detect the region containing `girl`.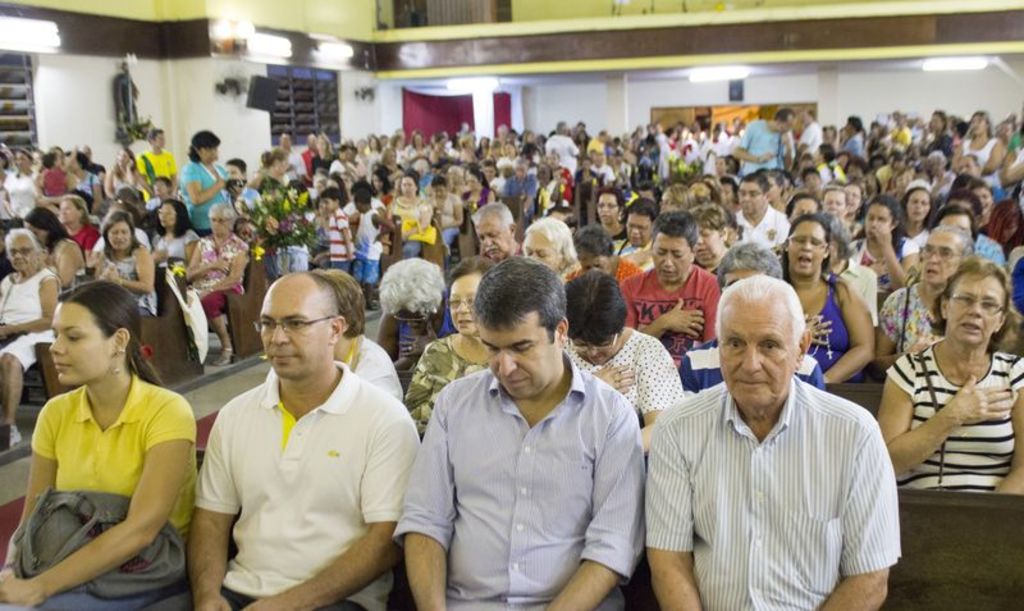
left=404, top=251, right=498, bottom=429.
